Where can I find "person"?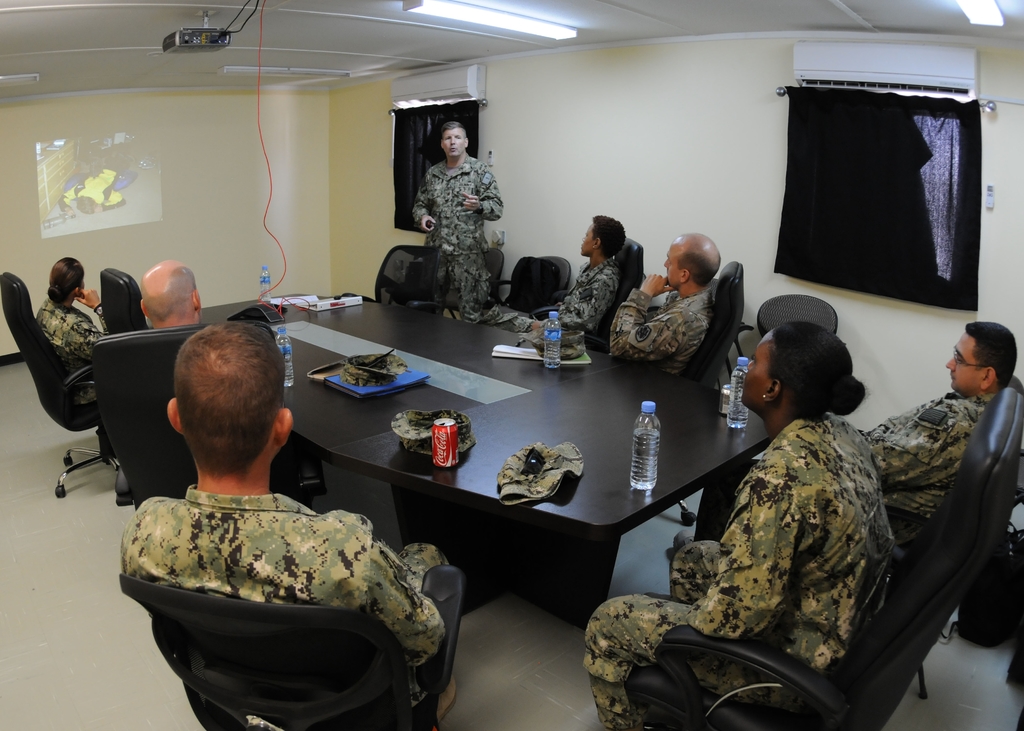
You can find it at (left=118, top=318, right=450, bottom=728).
